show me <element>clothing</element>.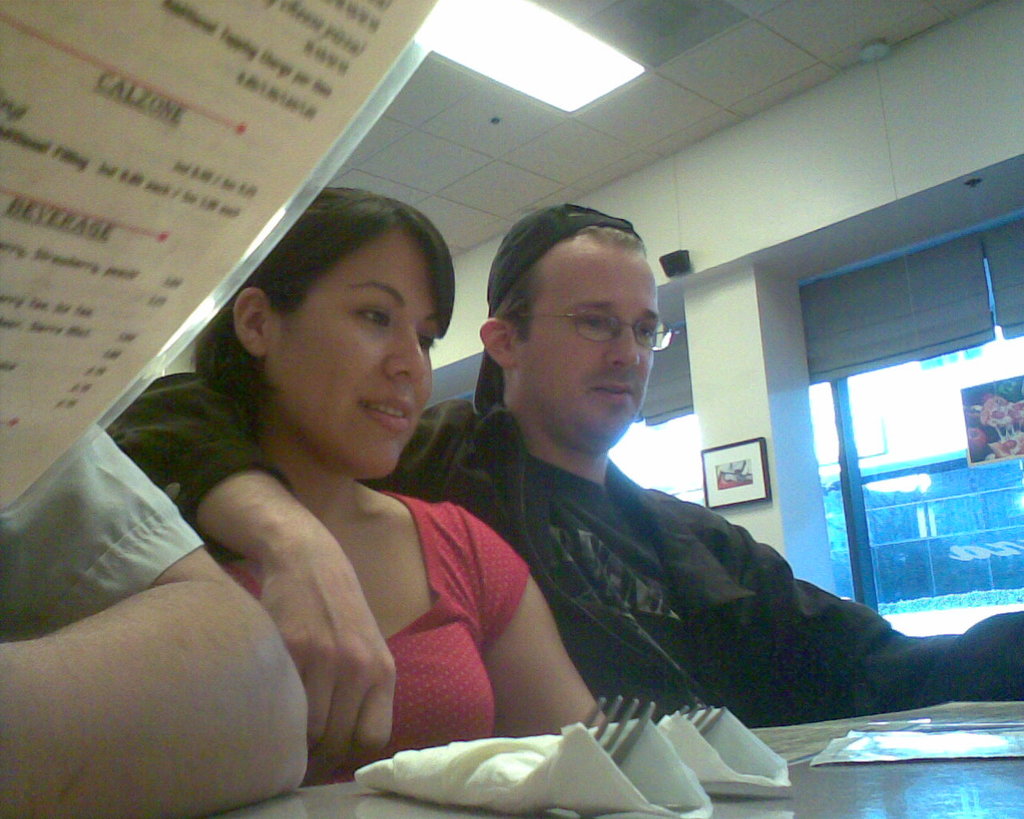
<element>clothing</element> is here: x1=0 y1=415 x2=209 y2=646.
